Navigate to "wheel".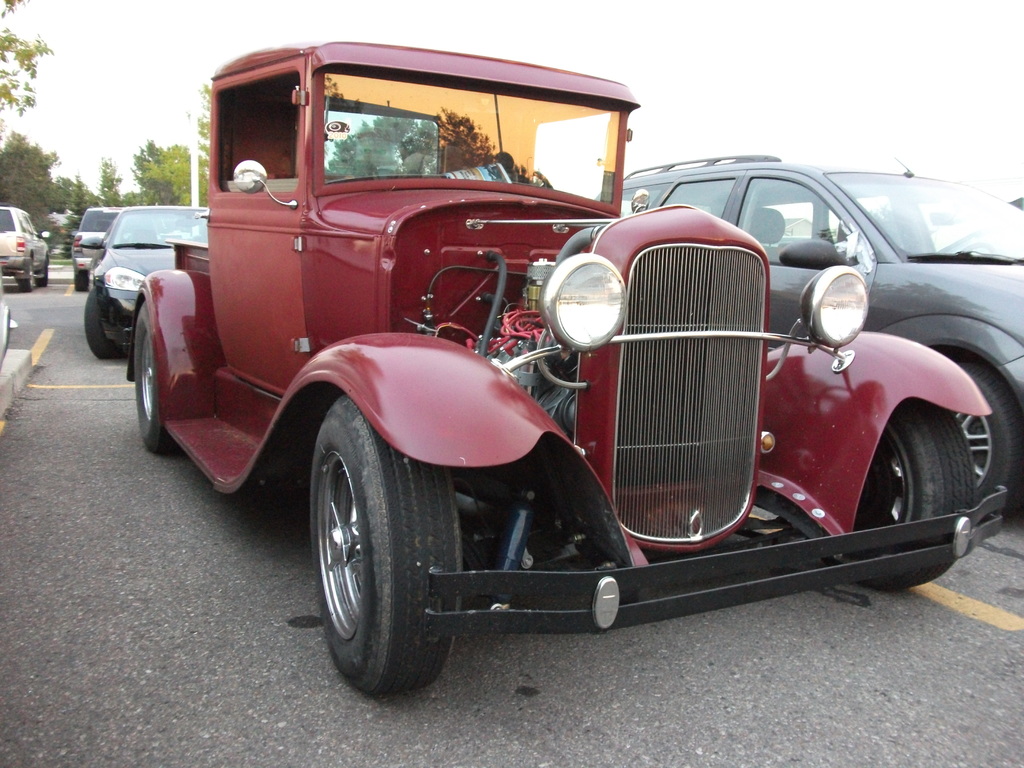
Navigation target: <box>134,302,176,452</box>.
